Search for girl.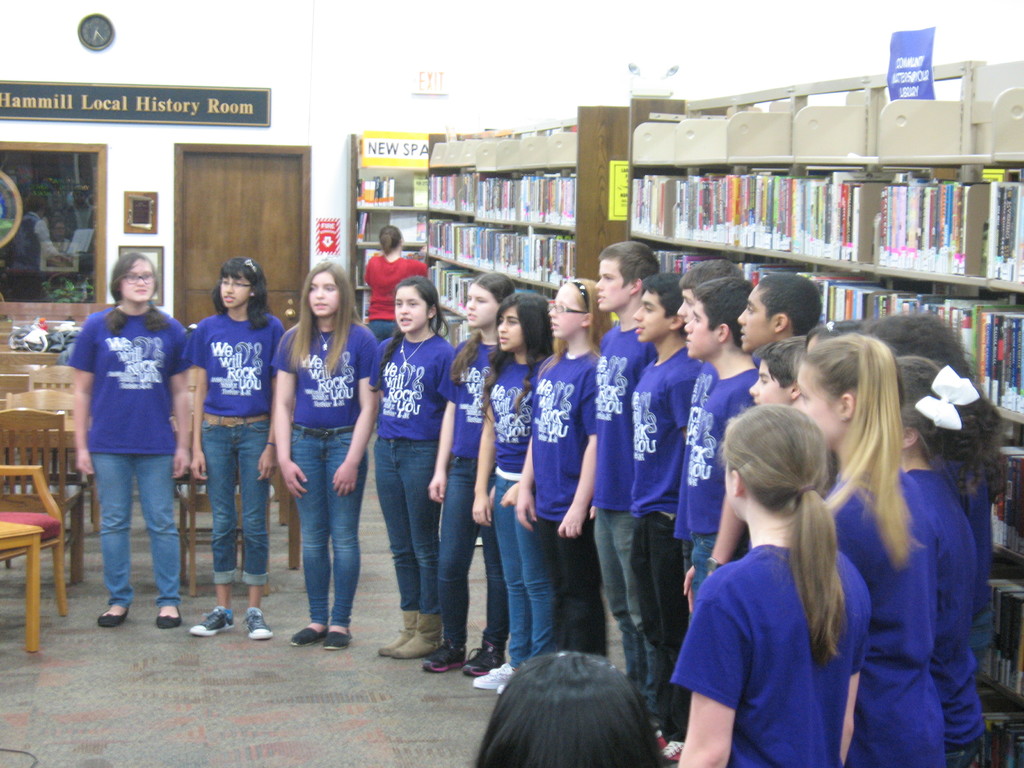
Found at locate(516, 278, 614, 660).
